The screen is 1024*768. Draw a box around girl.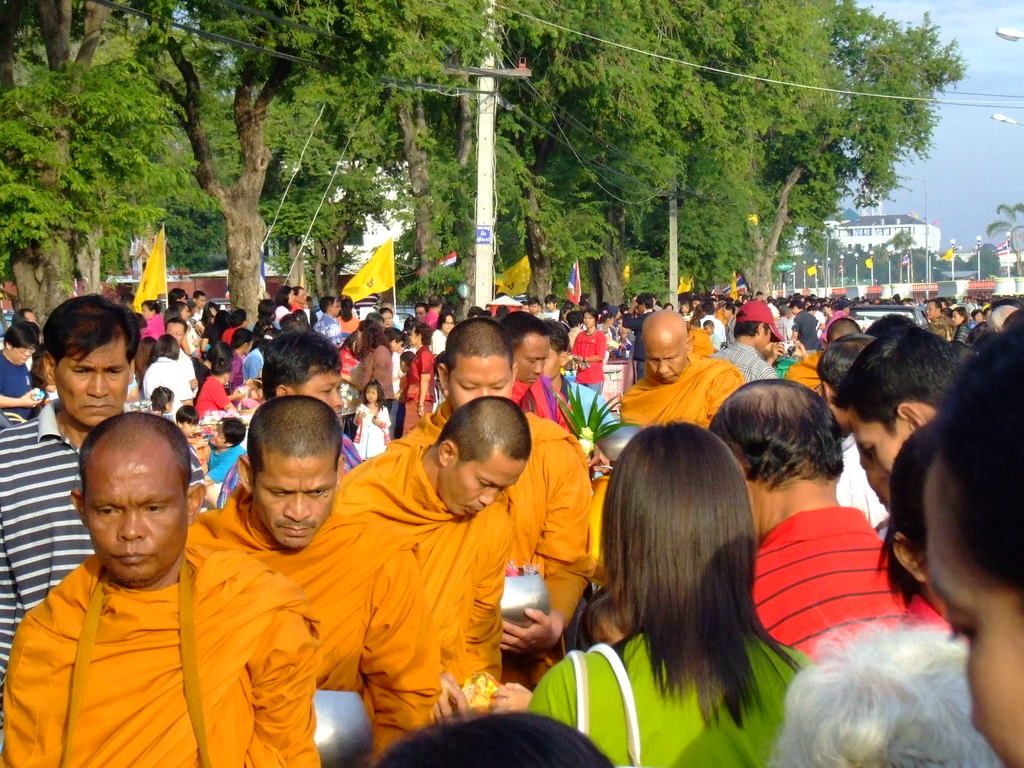
locate(570, 314, 606, 390).
